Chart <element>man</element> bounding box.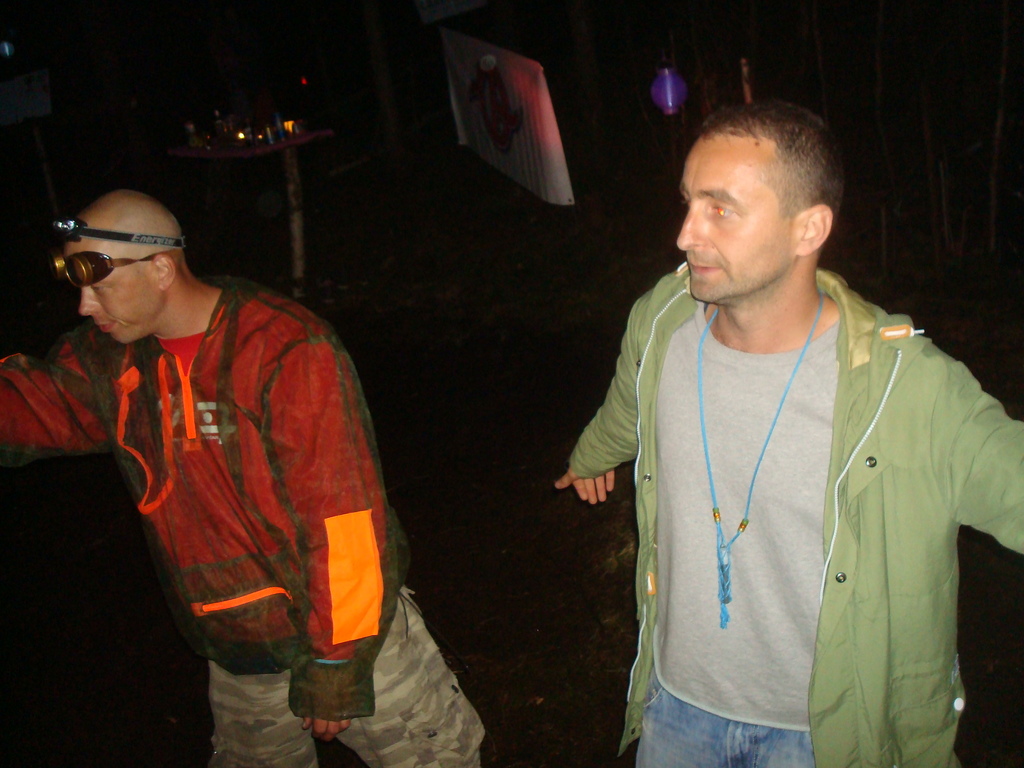
Charted: (x1=556, y1=83, x2=1007, y2=754).
